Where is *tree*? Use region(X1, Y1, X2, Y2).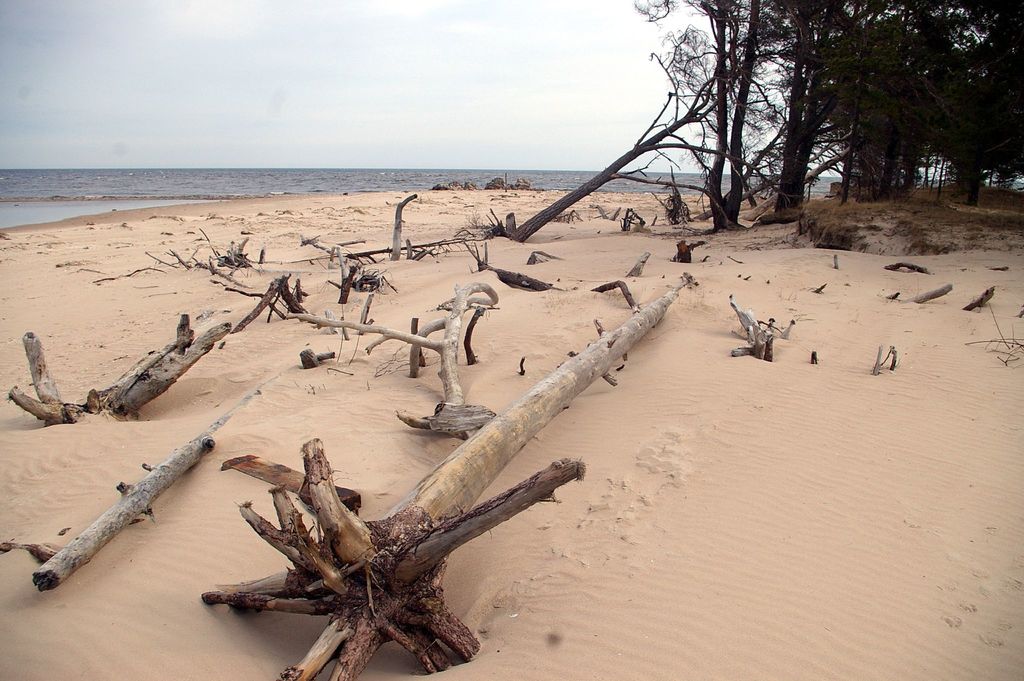
region(446, 17, 779, 245).
